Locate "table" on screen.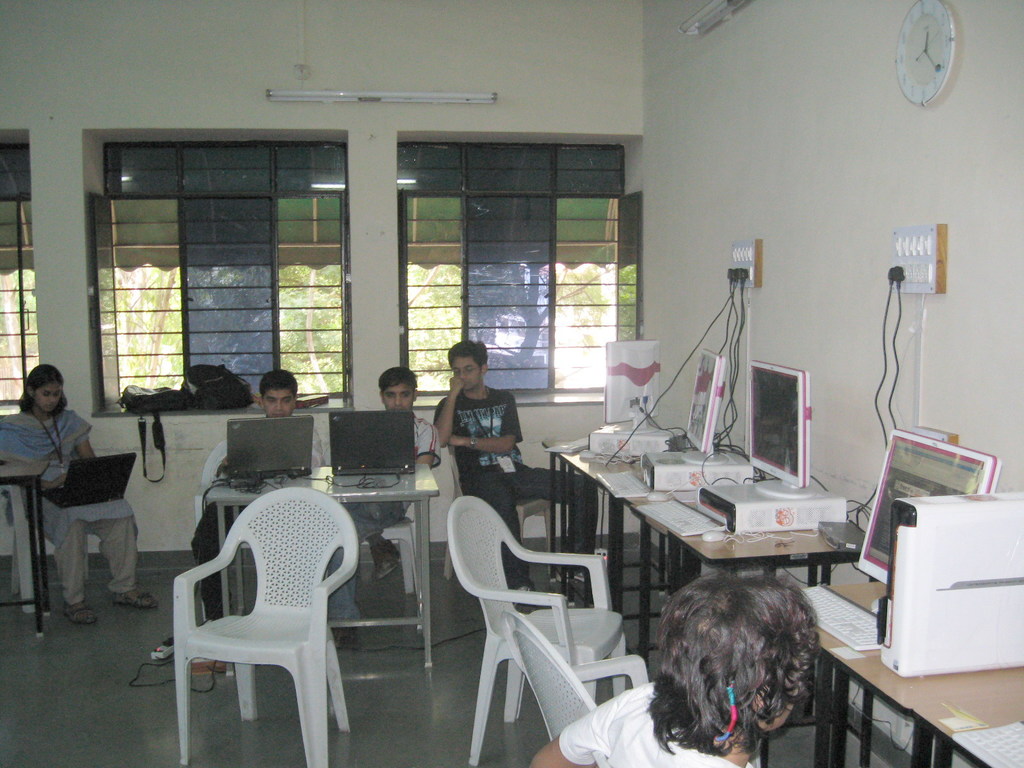
On screen at 539/434/695/607.
